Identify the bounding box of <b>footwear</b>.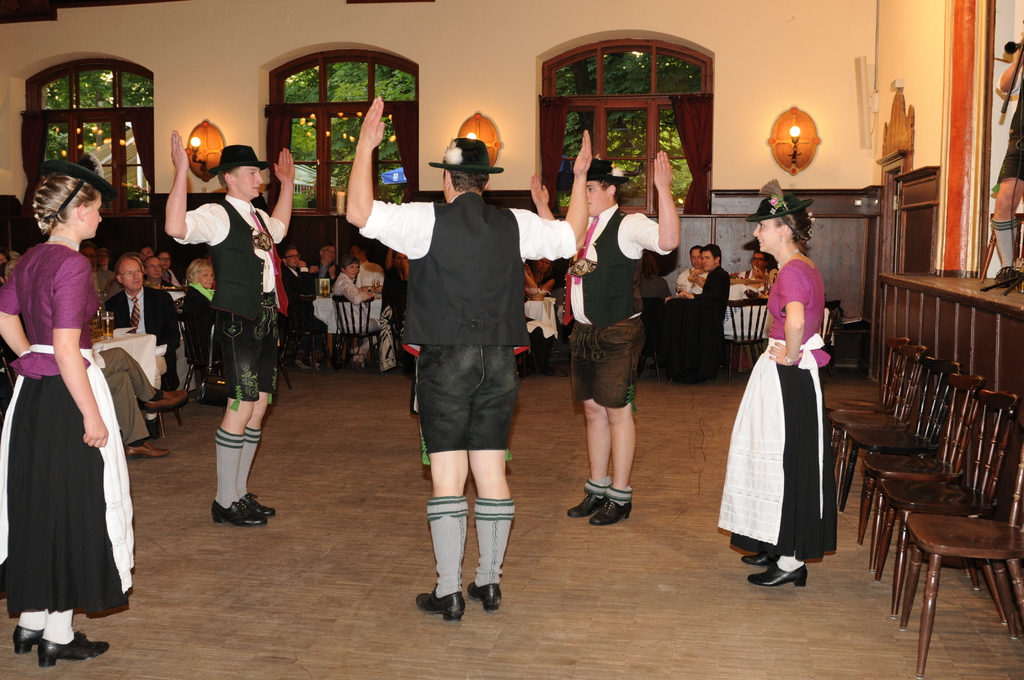
select_region(291, 355, 317, 373).
